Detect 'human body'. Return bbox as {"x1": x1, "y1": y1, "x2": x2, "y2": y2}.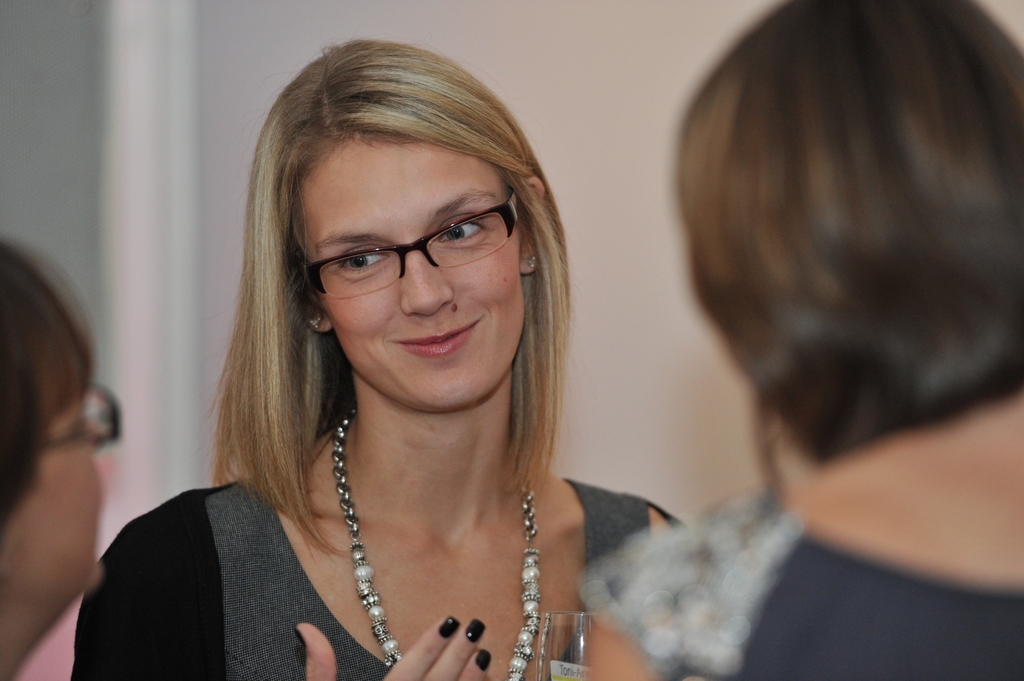
{"x1": 599, "y1": 0, "x2": 1013, "y2": 669}.
